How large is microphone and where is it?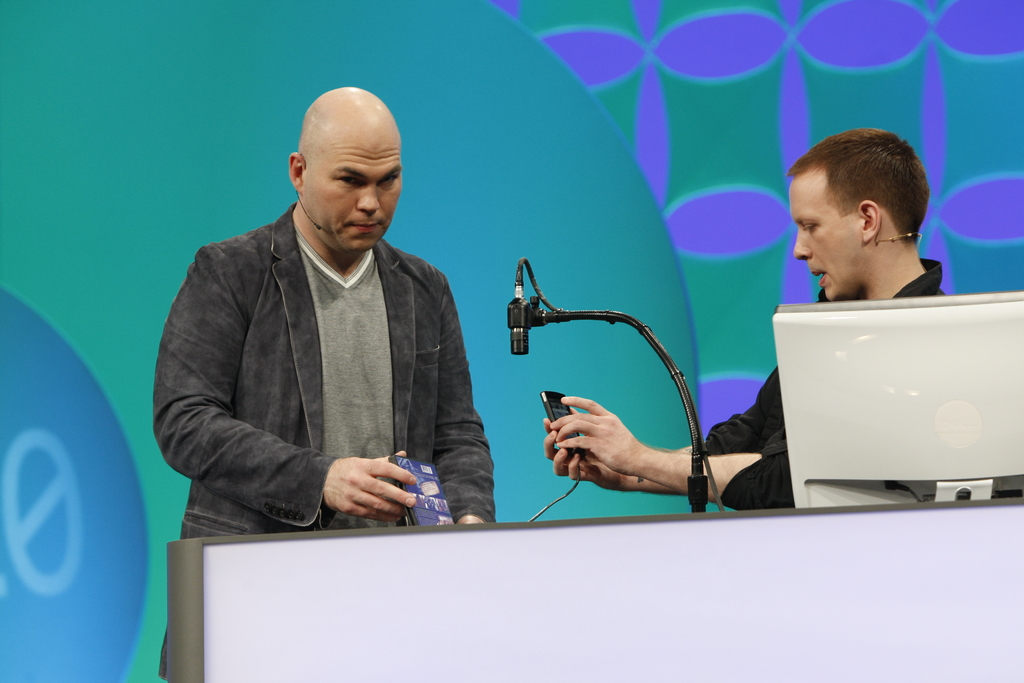
Bounding box: crop(314, 224, 323, 231).
